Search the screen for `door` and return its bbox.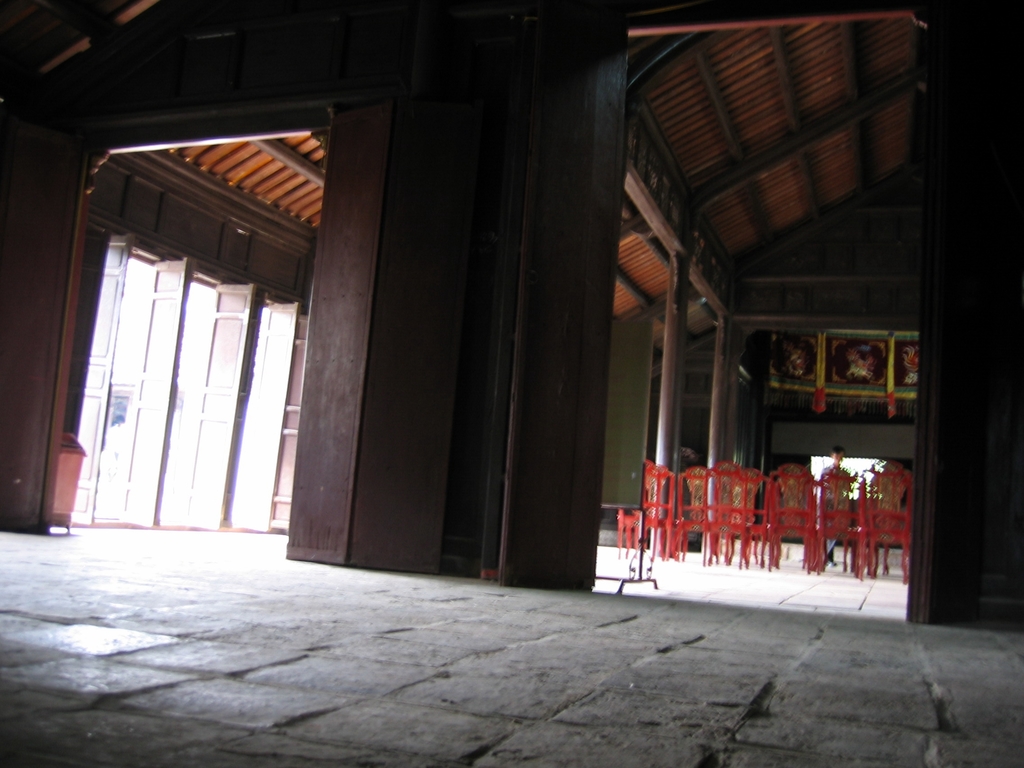
Found: (left=184, top=283, right=263, bottom=529).
